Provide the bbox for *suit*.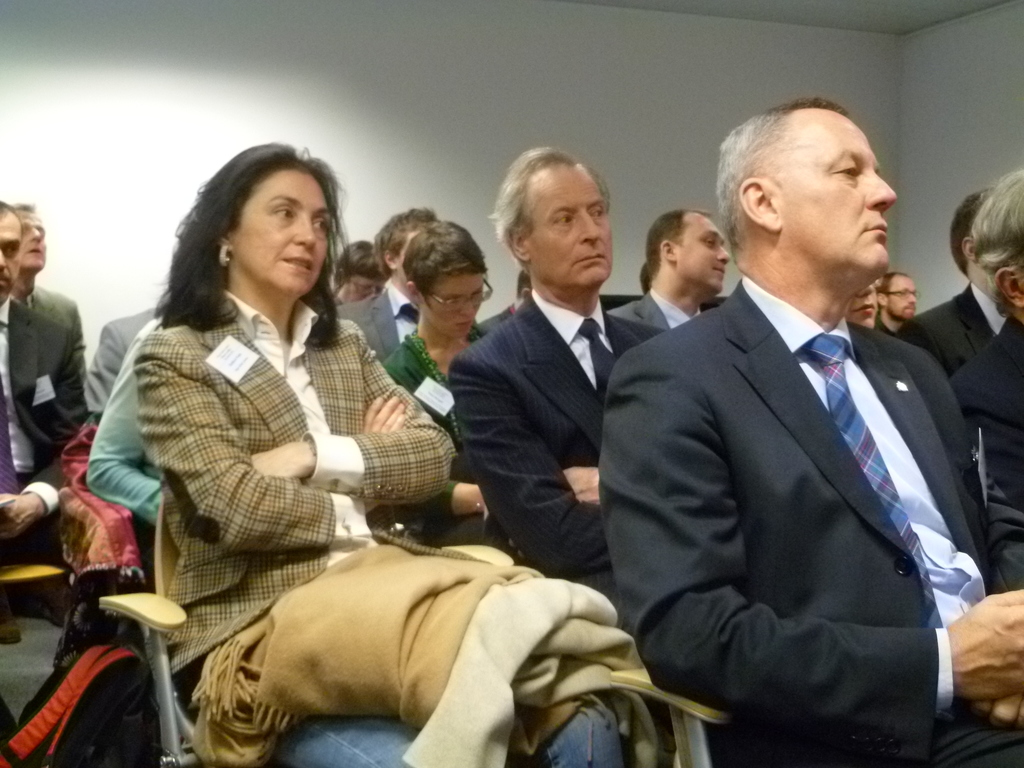
l=0, t=292, r=96, b=557.
